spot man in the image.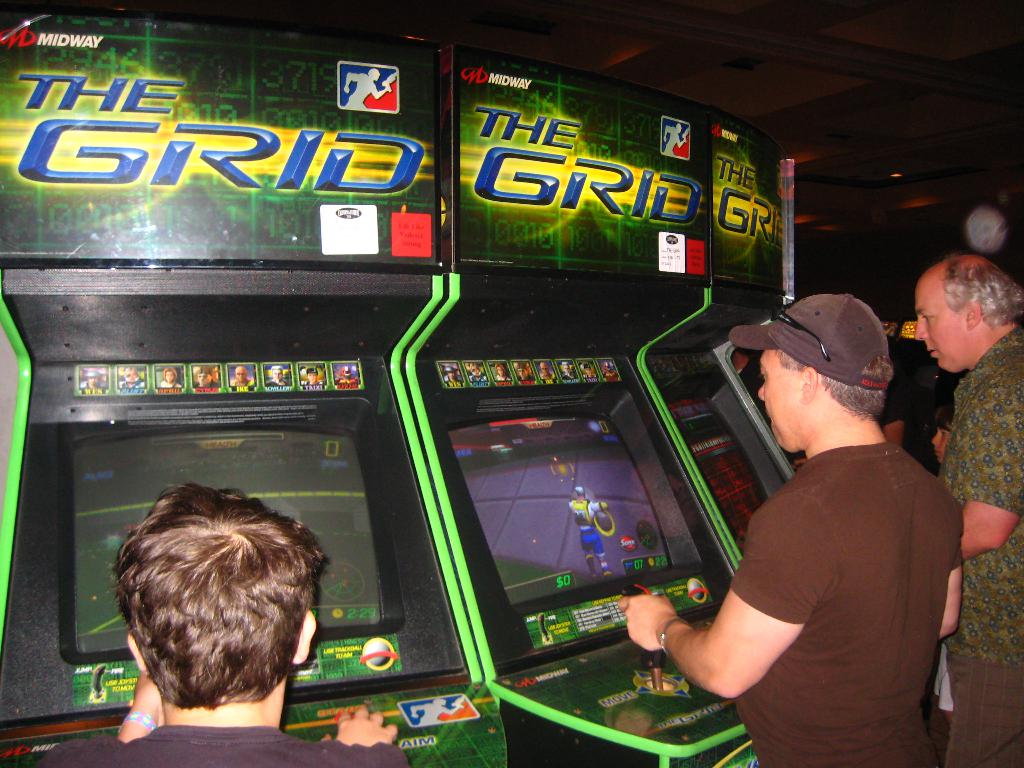
man found at {"left": 663, "top": 287, "right": 980, "bottom": 755}.
